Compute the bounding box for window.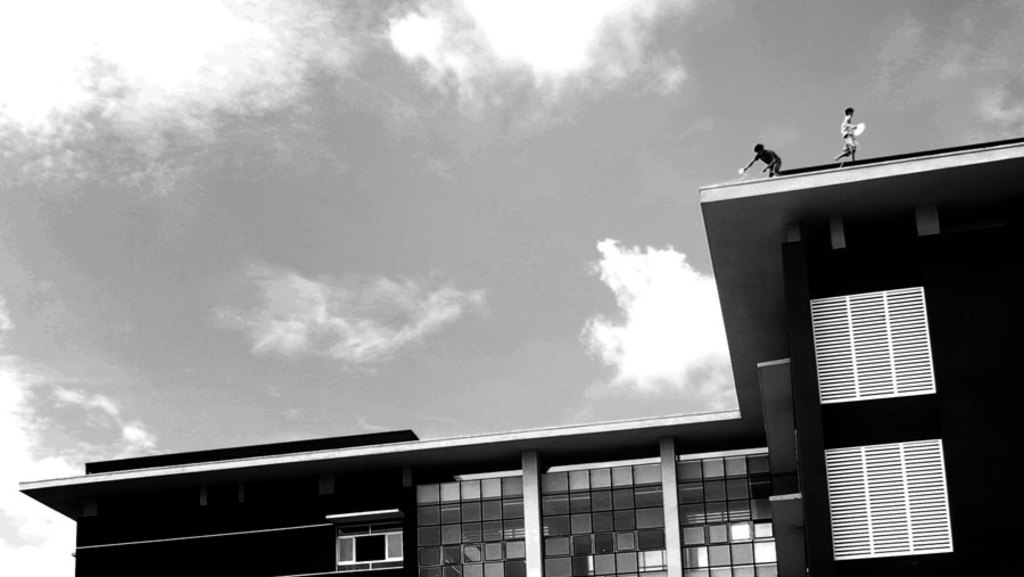
(left=808, top=289, right=948, bottom=394).
